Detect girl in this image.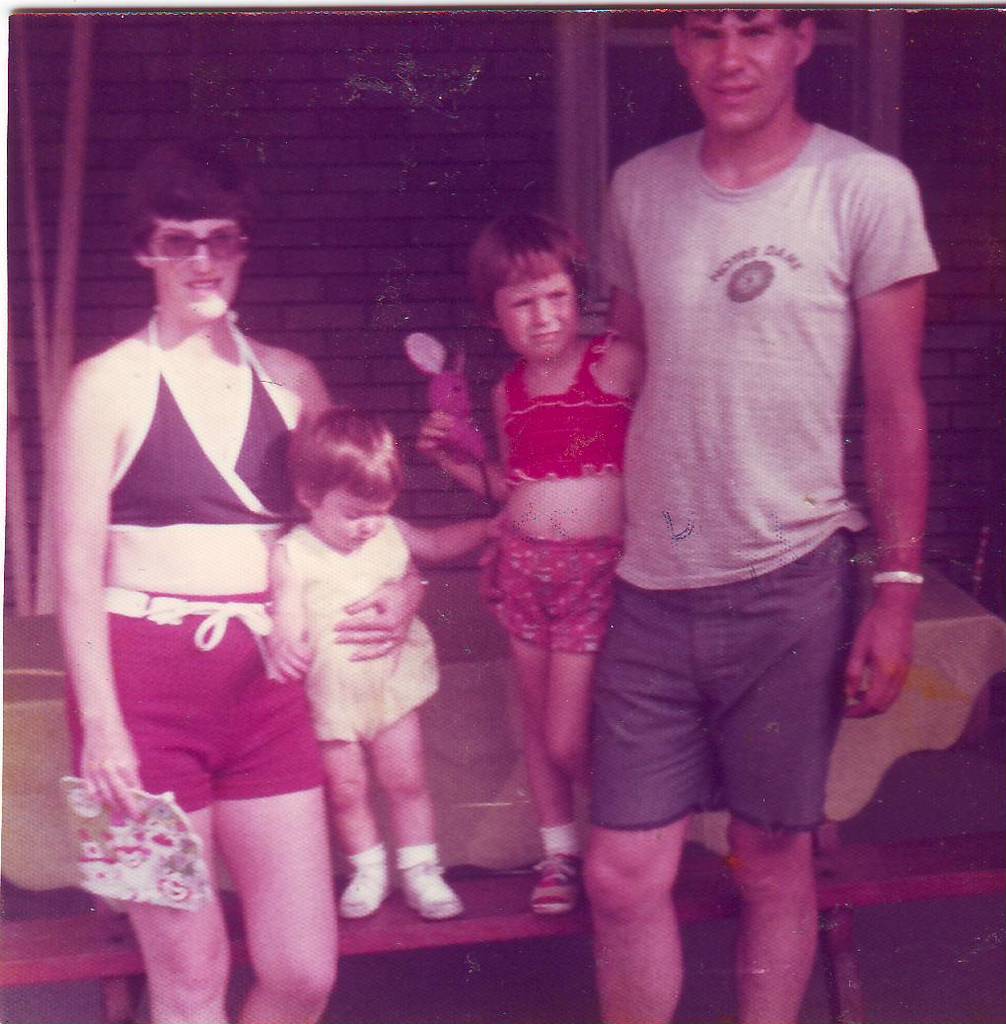
Detection: <bbox>267, 402, 492, 923</bbox>.
